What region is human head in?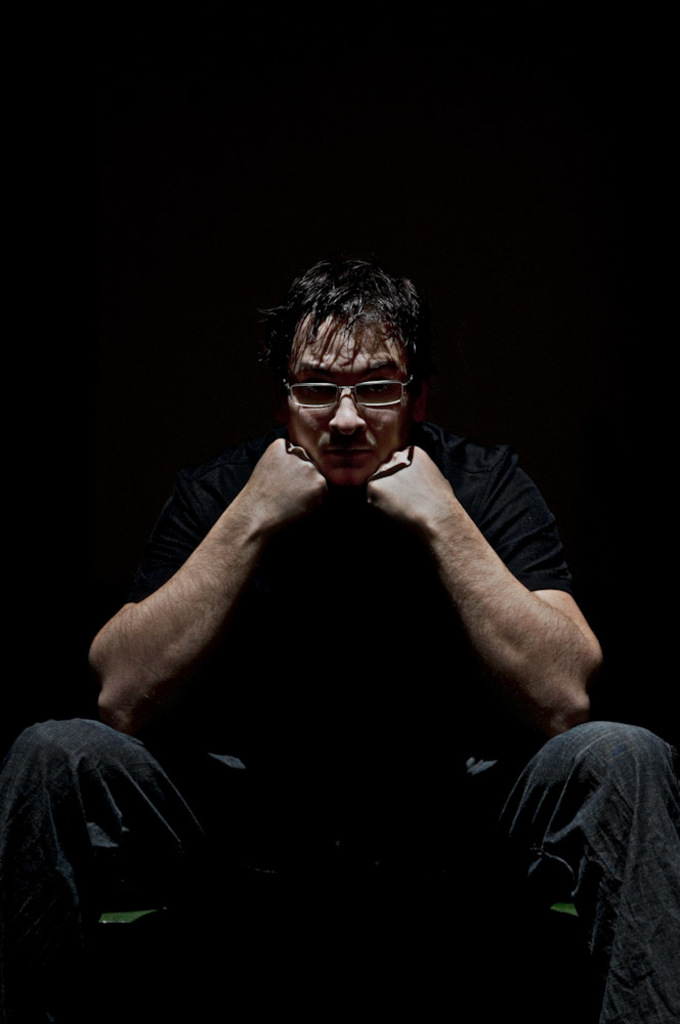
Rect(254, 247, 412, 497).
